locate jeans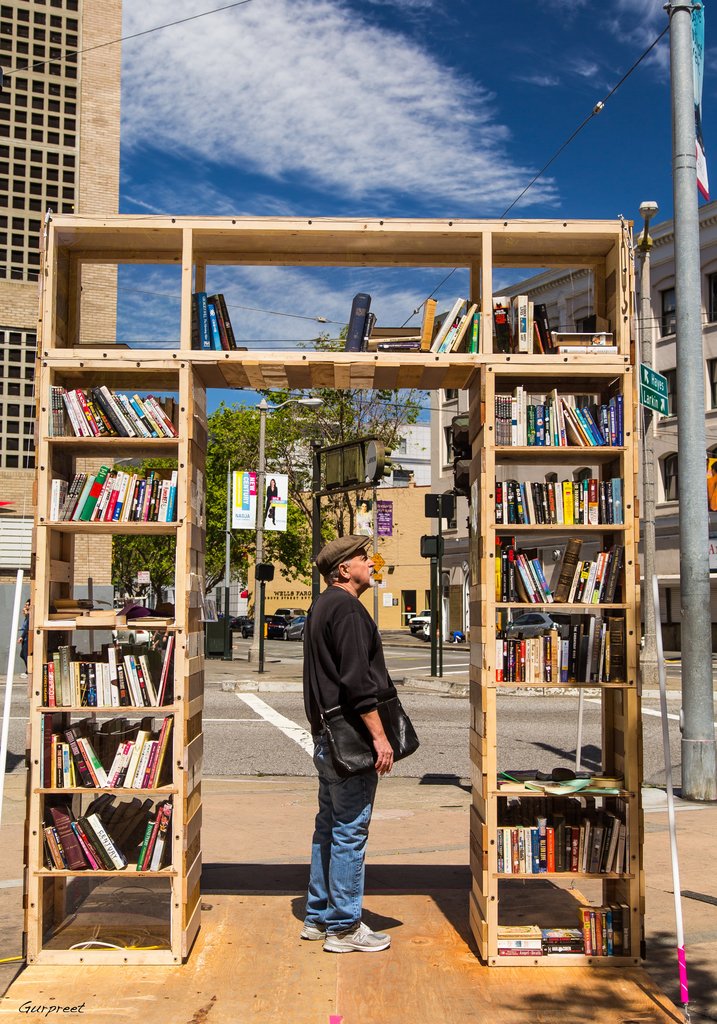
<bbox>305, 747, 401, 957</bbox>
